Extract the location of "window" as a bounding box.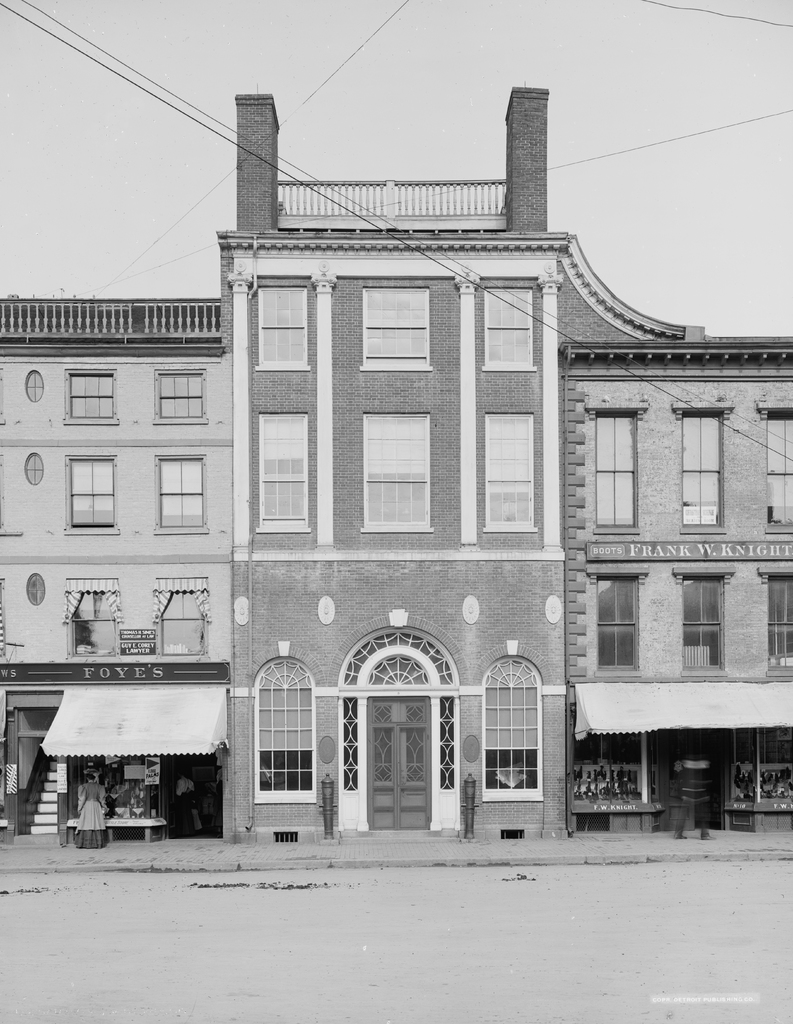
bbox(481, 284, 534, 373).
